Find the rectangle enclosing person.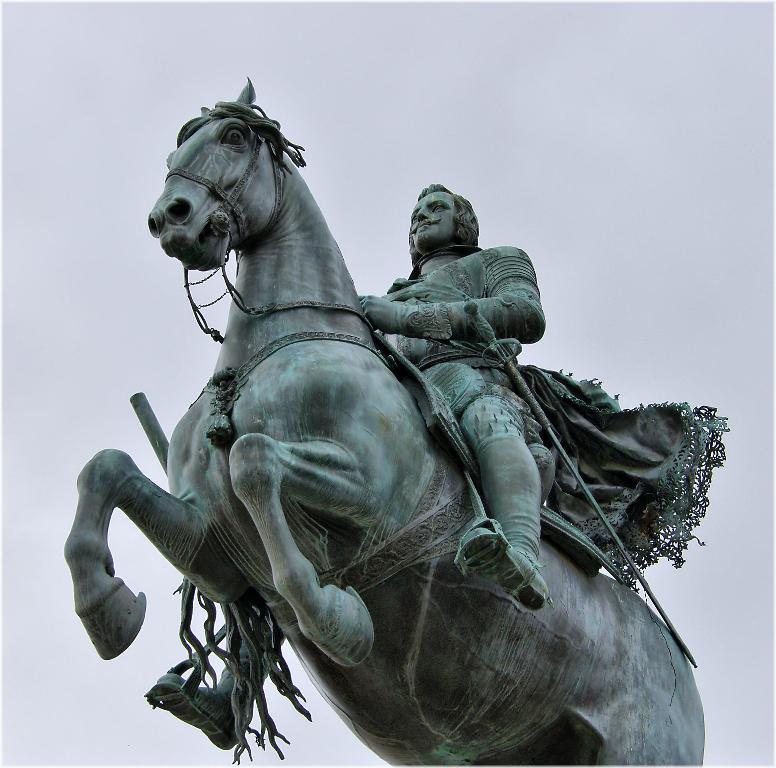
[359, 179, 548, 609].
